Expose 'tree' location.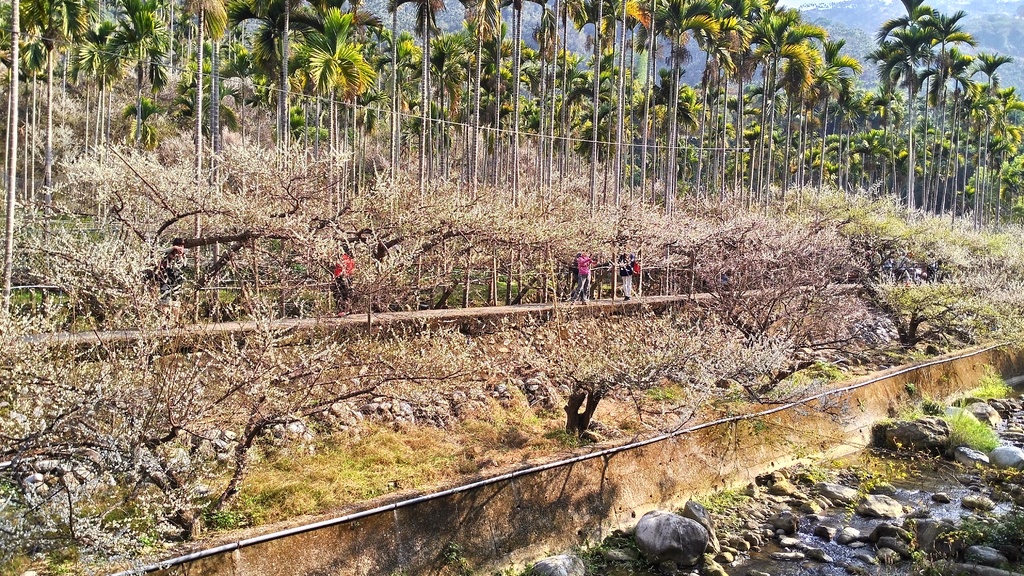
Exposed at region(939, 118, 989, 211).
